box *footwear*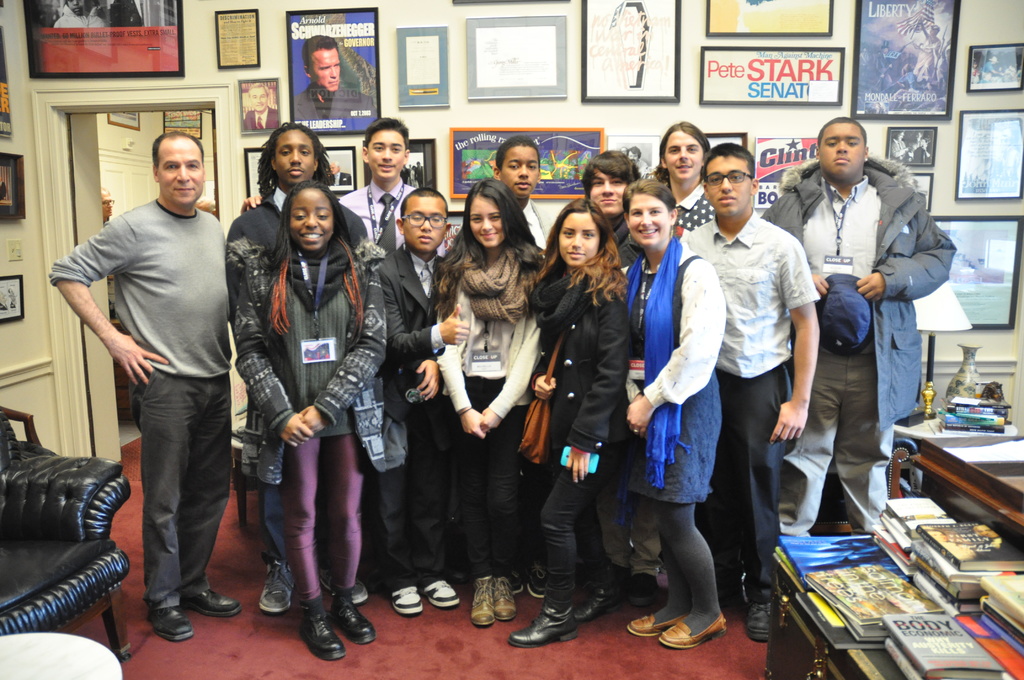
{"left": 383, "top": 583, "right": 420, "bottom": 617}
